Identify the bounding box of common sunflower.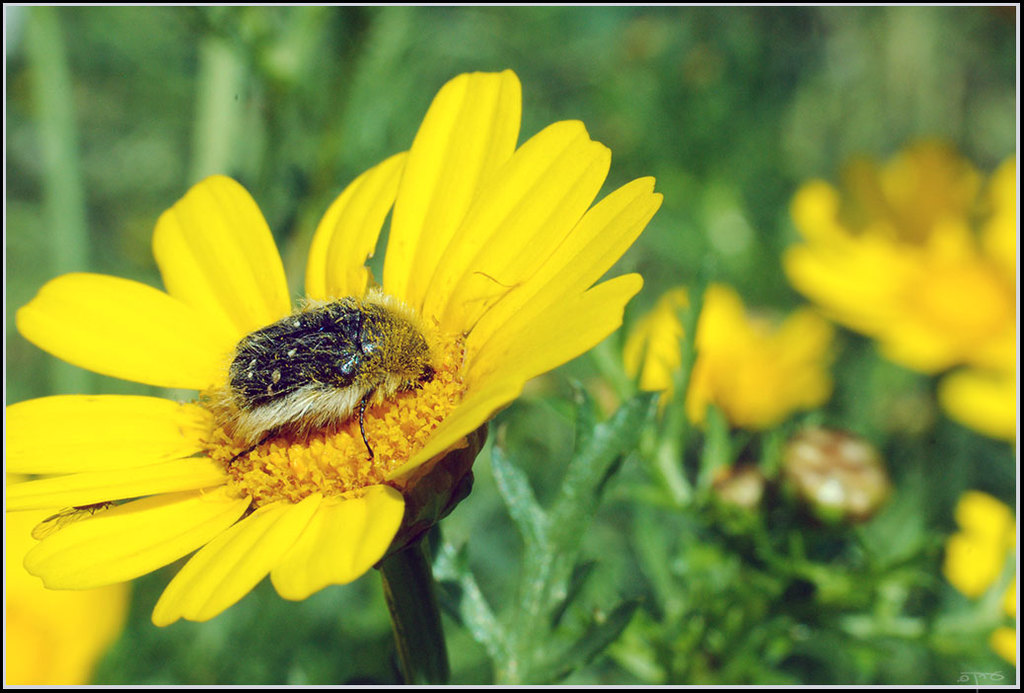
left=41, top=99, right=652, bottom=640.
